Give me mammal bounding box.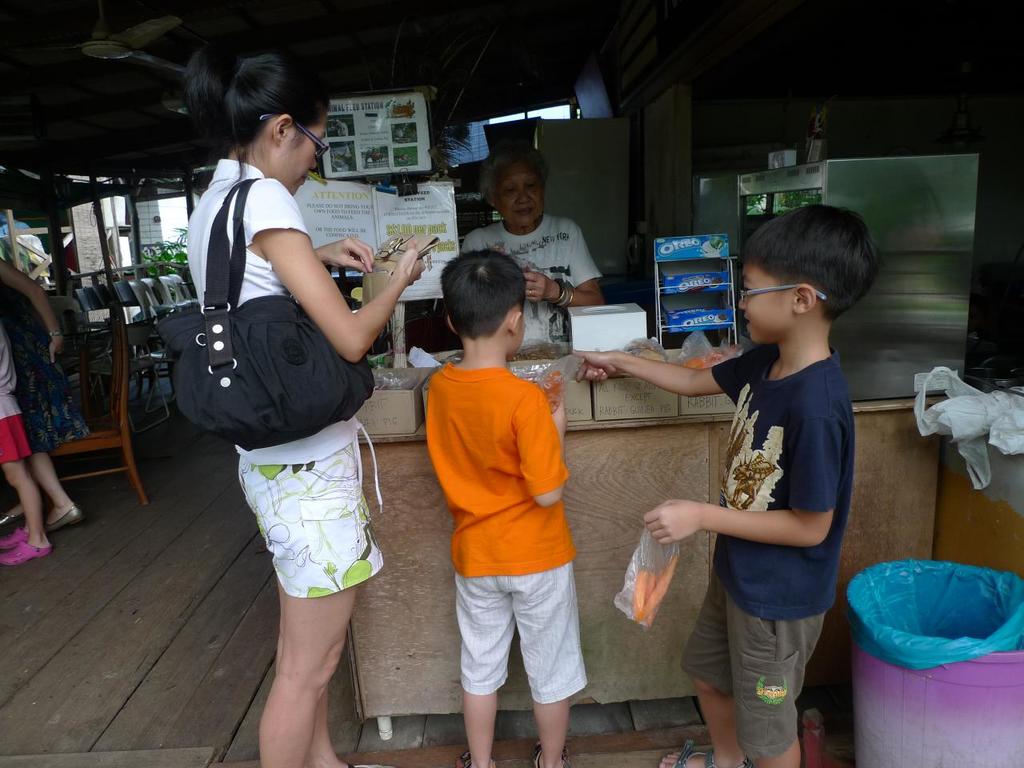
detection(576, 205, 884, 762).
